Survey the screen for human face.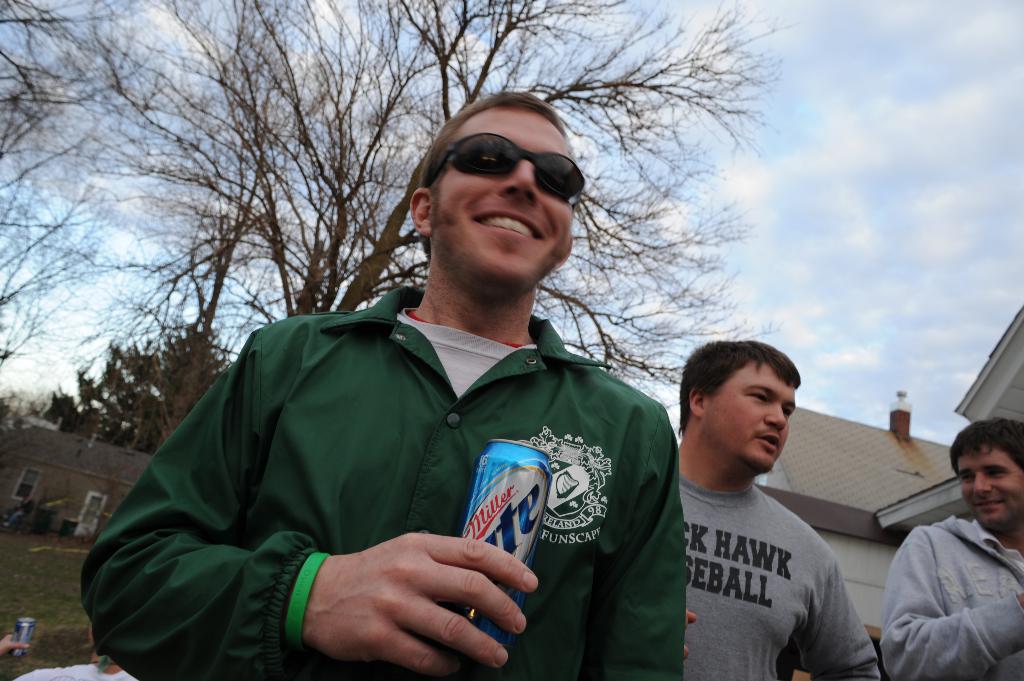
Survey found: bbox=(436, 112, 572, 293).
